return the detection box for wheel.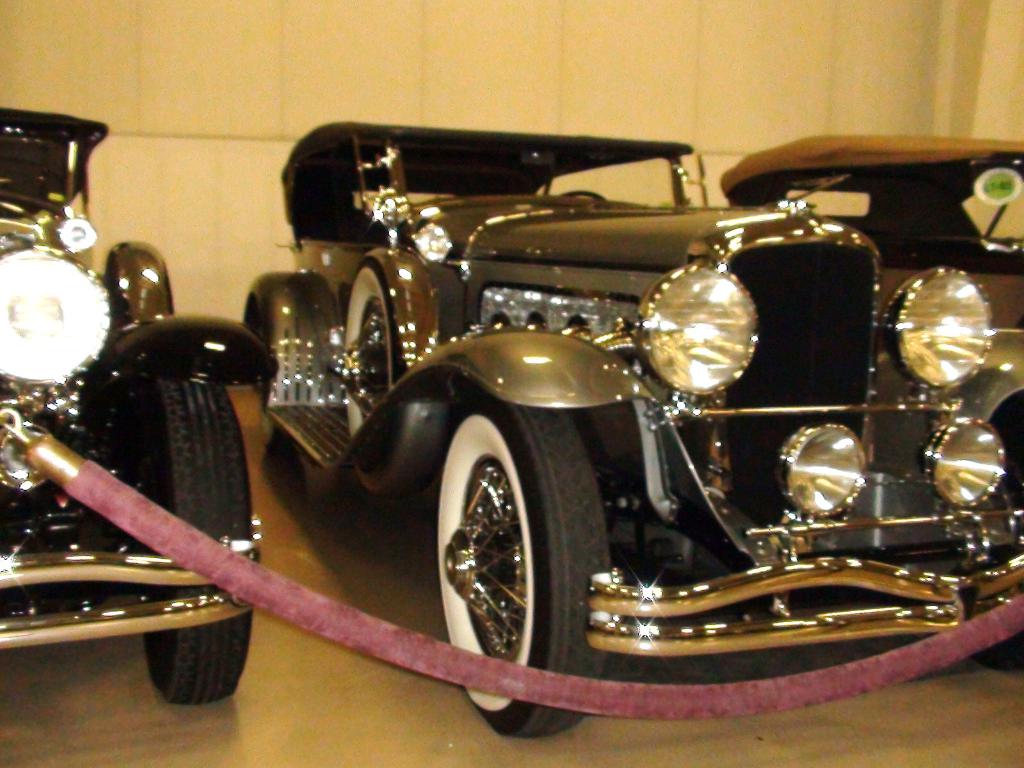
{"x1": 138, "y1": 378, "x2": 252, "y2": 701}.
